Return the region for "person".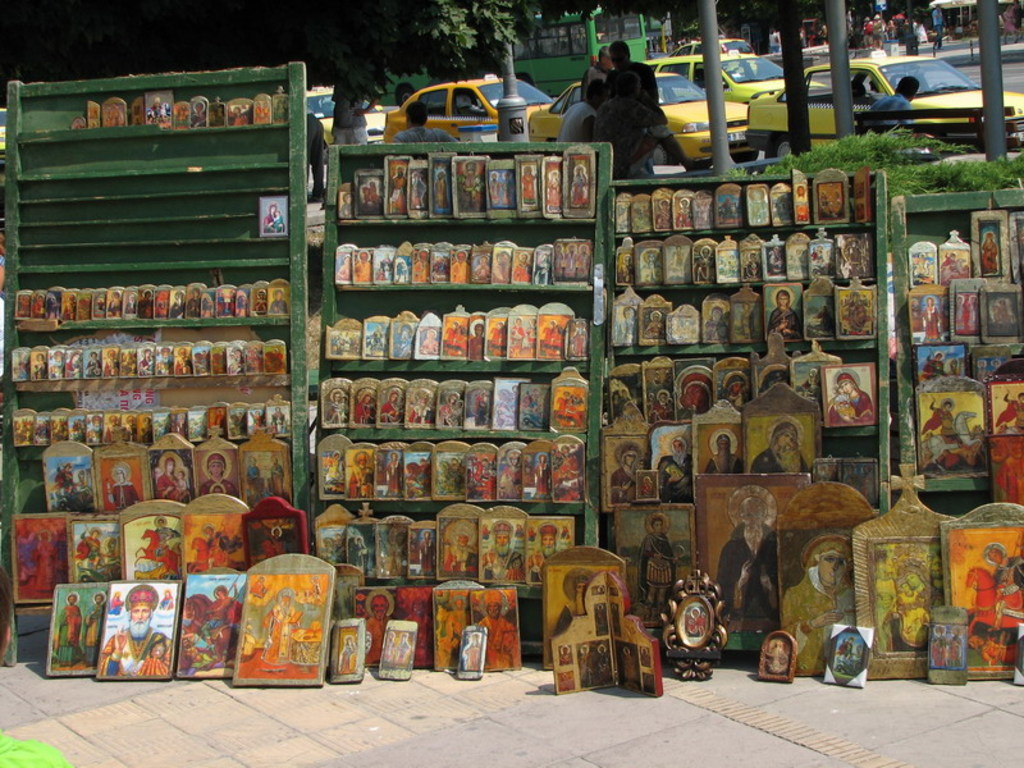
BBox(142, 417, 148, 444).
